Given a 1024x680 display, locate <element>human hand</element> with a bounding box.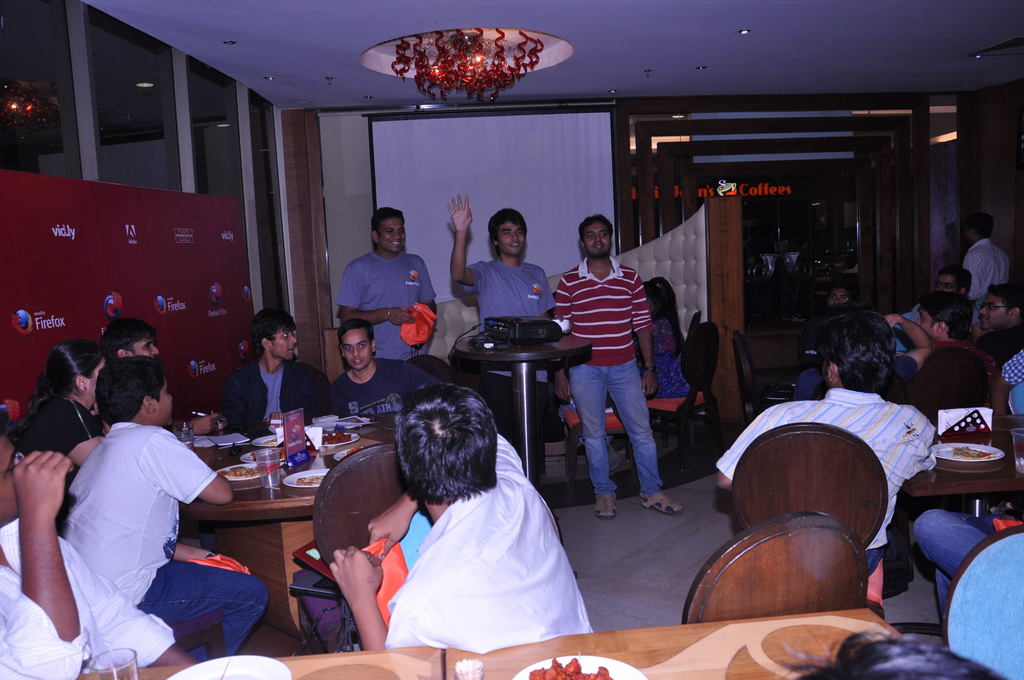
Located: bbox=(190, 414, 227, 437).
